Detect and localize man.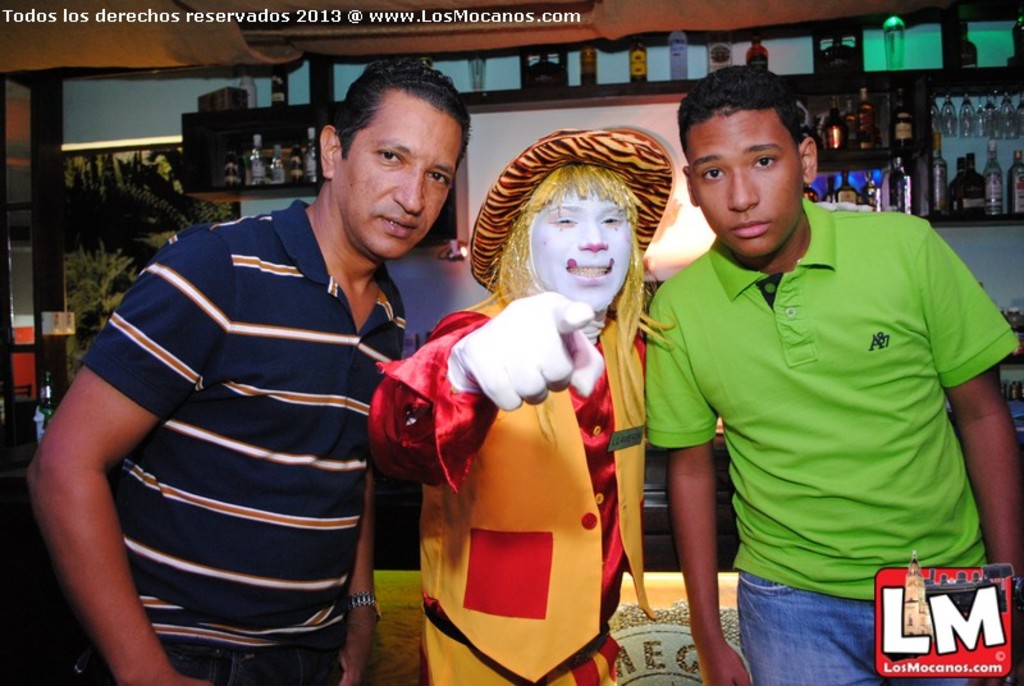
Localized at 643:63:1023:685.
